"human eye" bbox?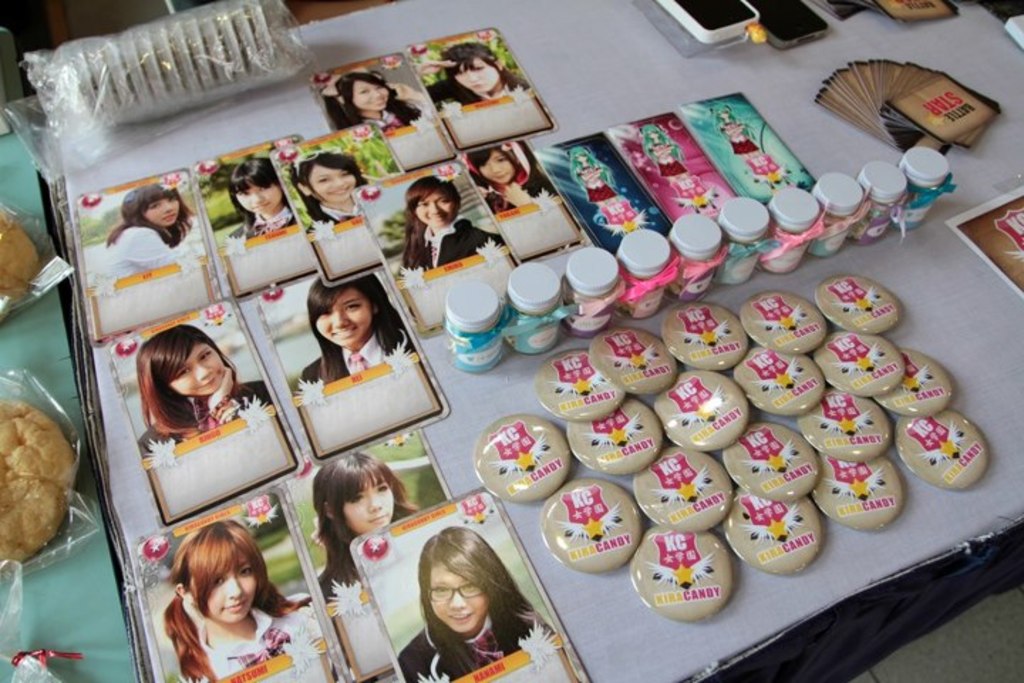
<region>472, 64, 488, 70</region>
